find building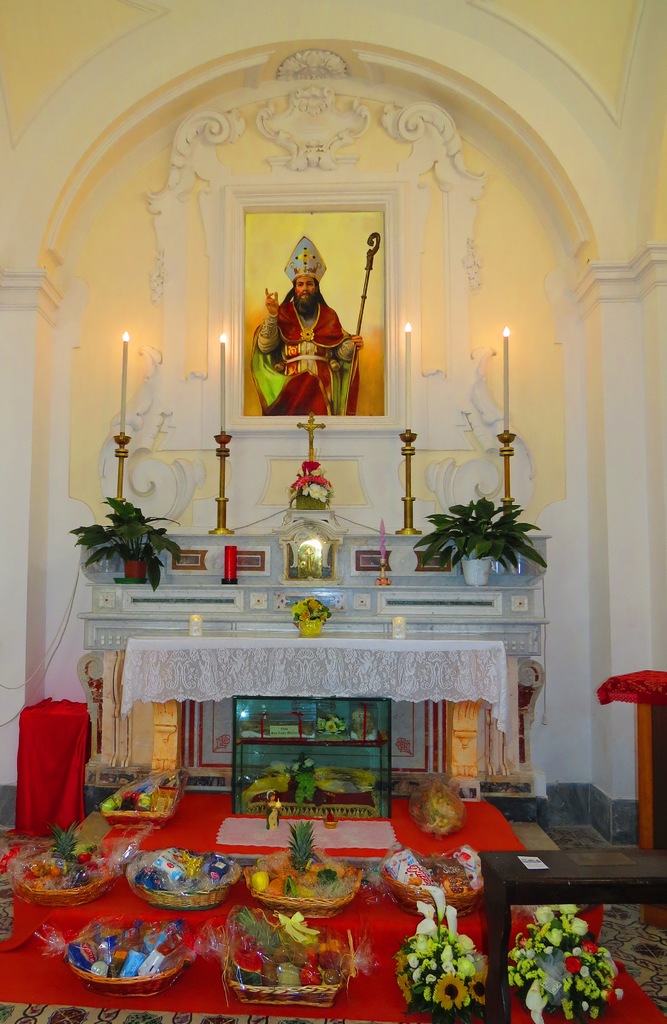
(0,0,666,1023)
